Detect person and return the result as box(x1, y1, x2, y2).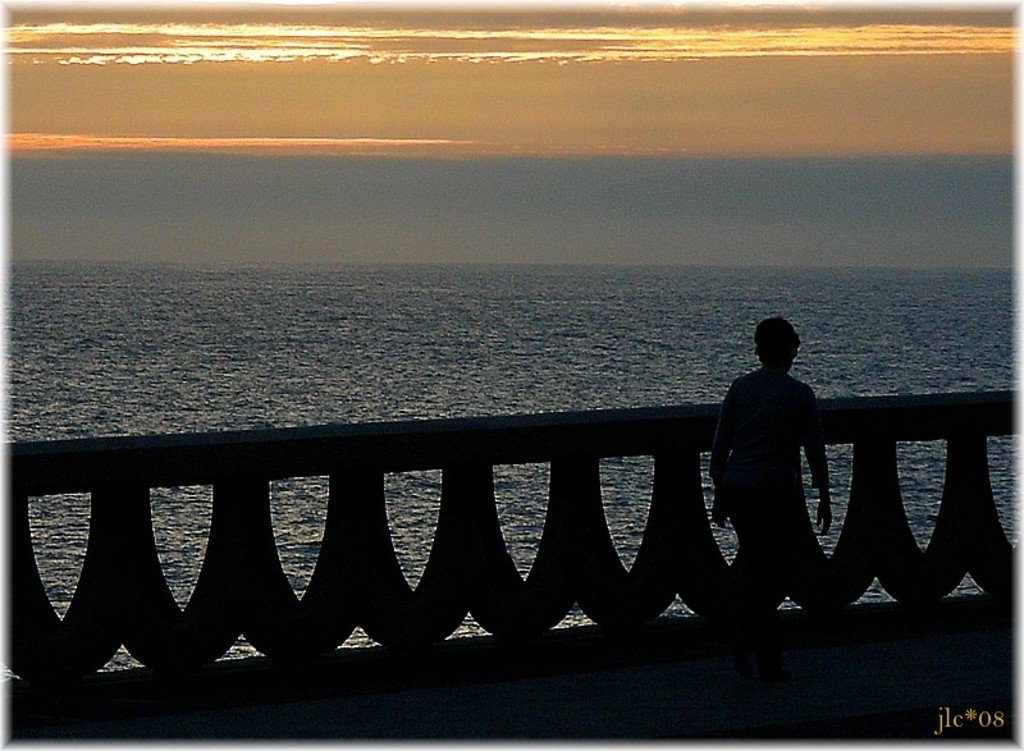
box(722, 293, 836, 632).
